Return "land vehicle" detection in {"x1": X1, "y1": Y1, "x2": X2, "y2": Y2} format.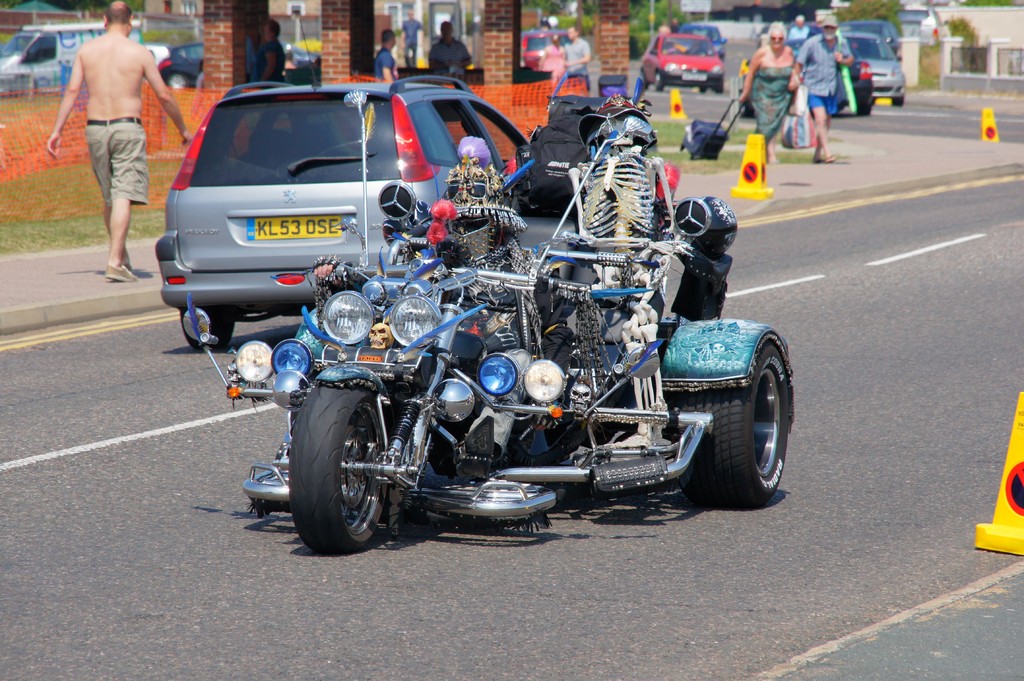
{"x1": 160, "y1": 45, "x2": 323, "y2": 88}.
